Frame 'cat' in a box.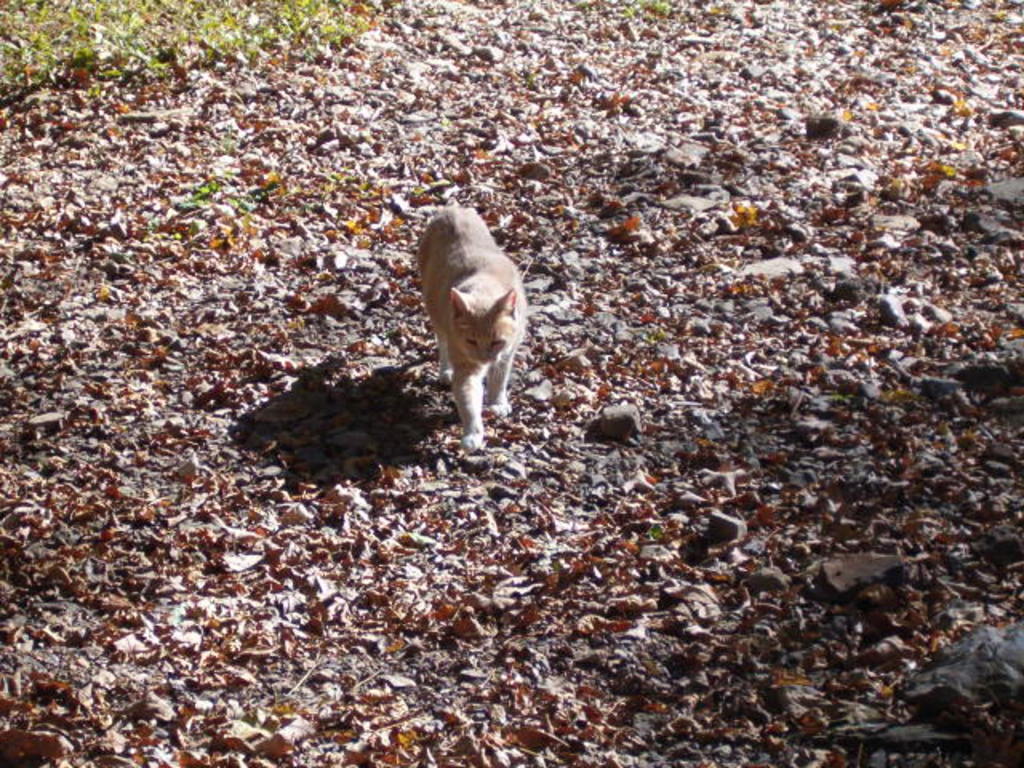
413, 208, 539, 453.
